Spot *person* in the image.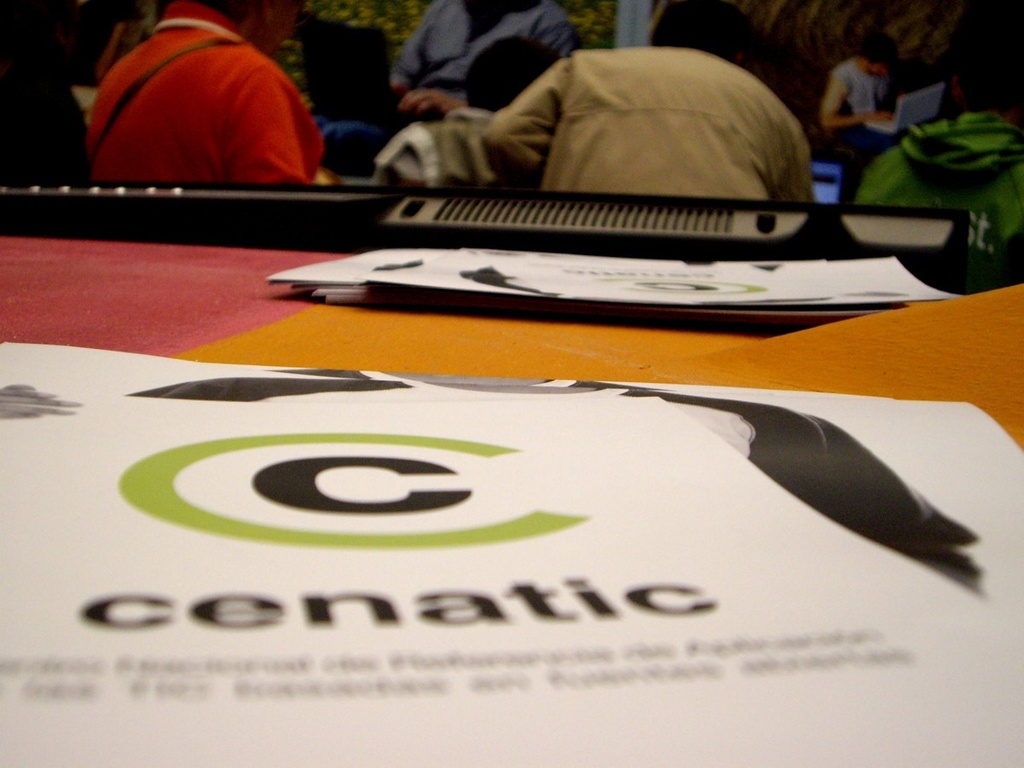
*person* found at x1=366, y1=36, x2=563, y2=195.
